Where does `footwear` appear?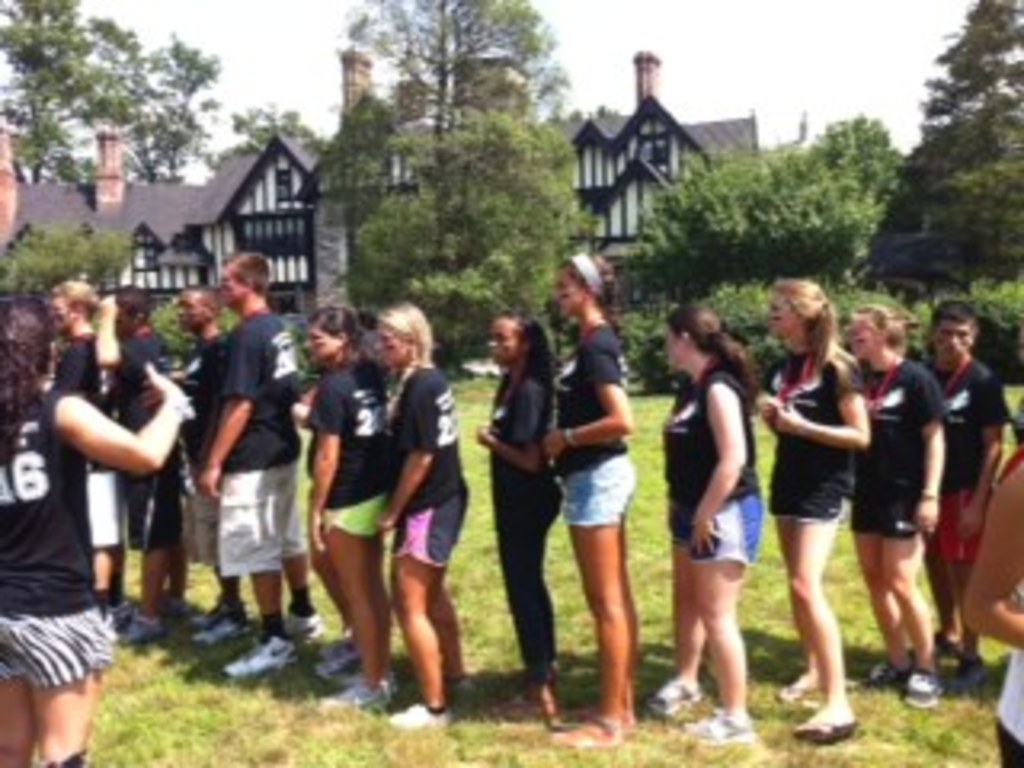
Appears at left=912, top=669, right=941, bottom=707.
